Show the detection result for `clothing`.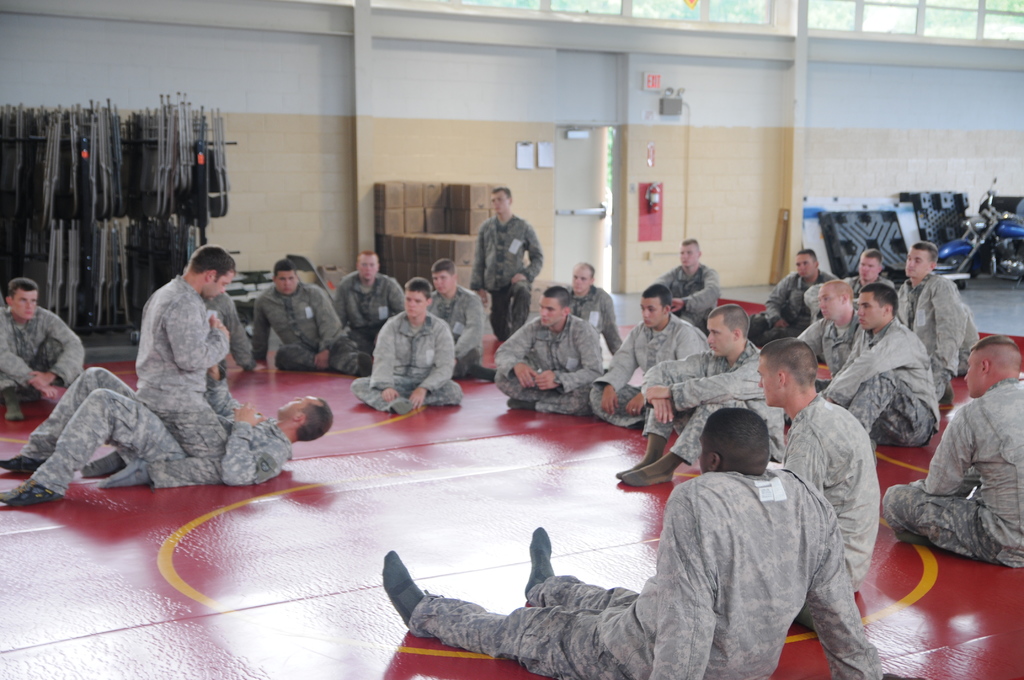
box(889, 266, 979, 399).
